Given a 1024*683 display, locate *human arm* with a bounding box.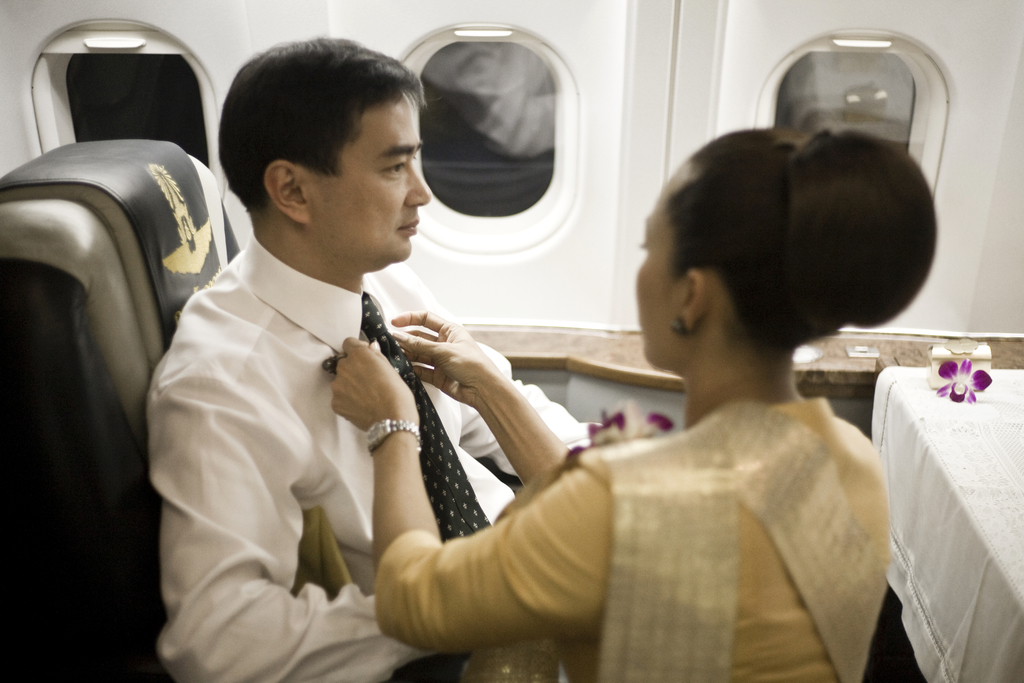
Located: bbox=(401, 258, 601, 491).
